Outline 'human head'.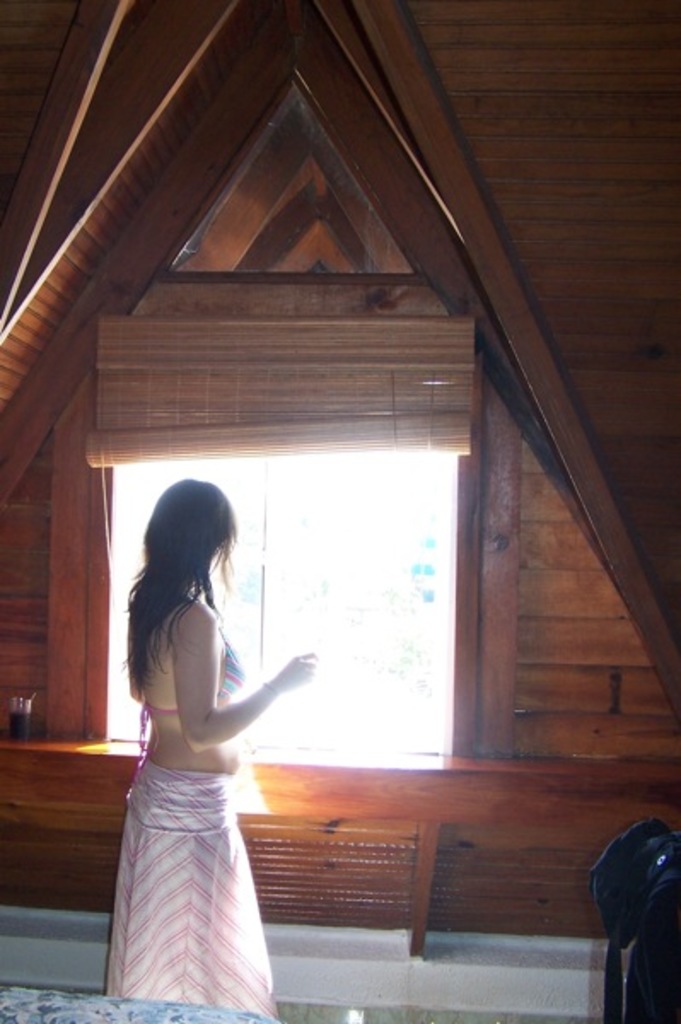
Outline: detection(119, 464, 241, 681).
